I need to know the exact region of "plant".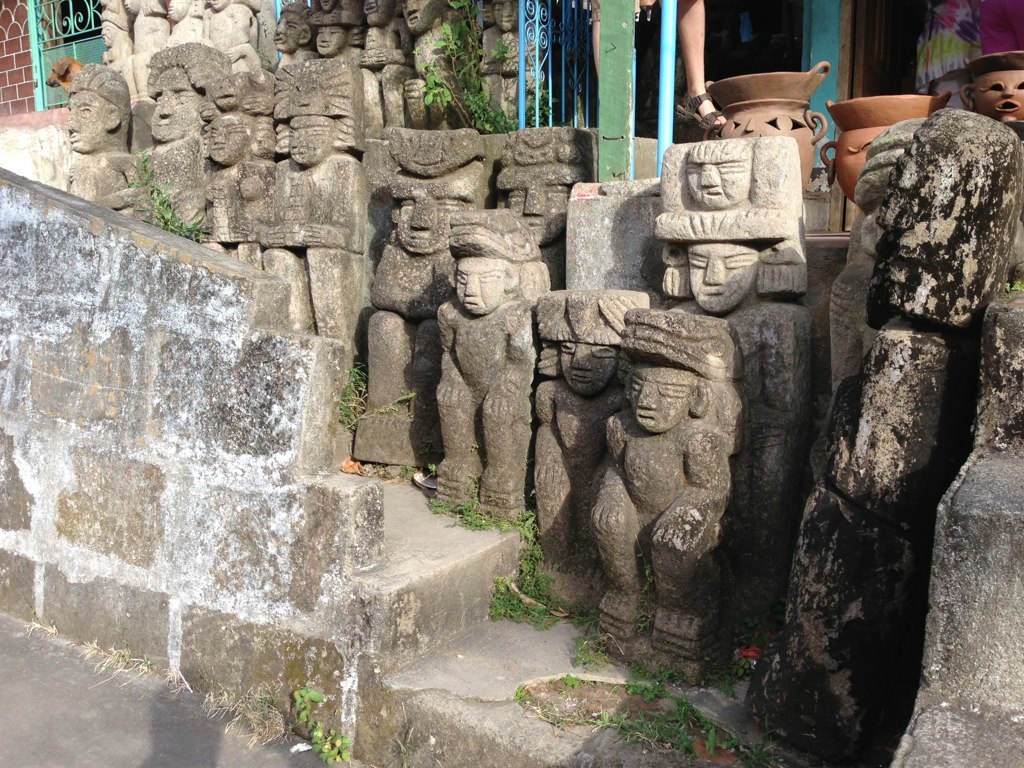
Region: box(413, 496, 500, 527).
